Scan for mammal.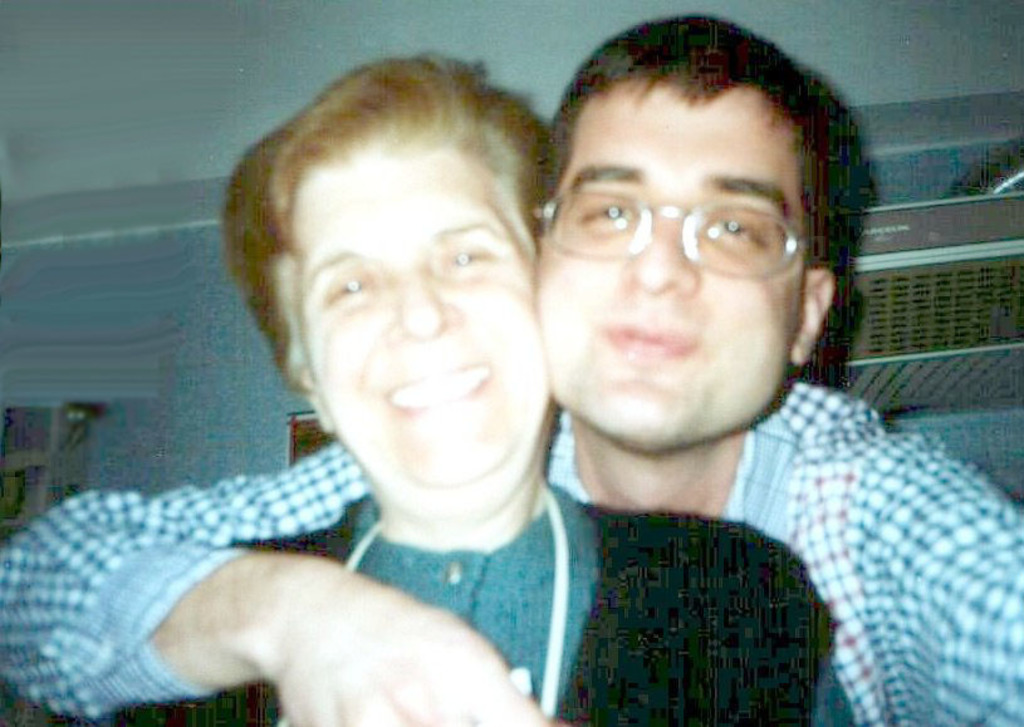
Scan result: crop(0, 9, 1023, 722).
